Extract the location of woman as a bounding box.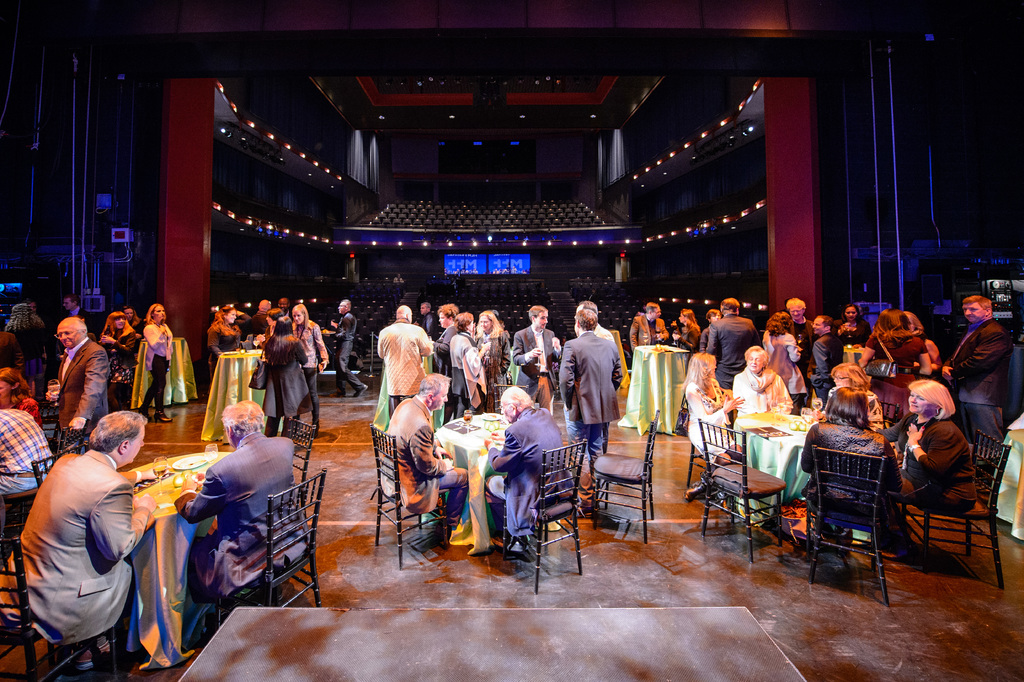
x1=441, y1=308, x2=491, y2=428.
